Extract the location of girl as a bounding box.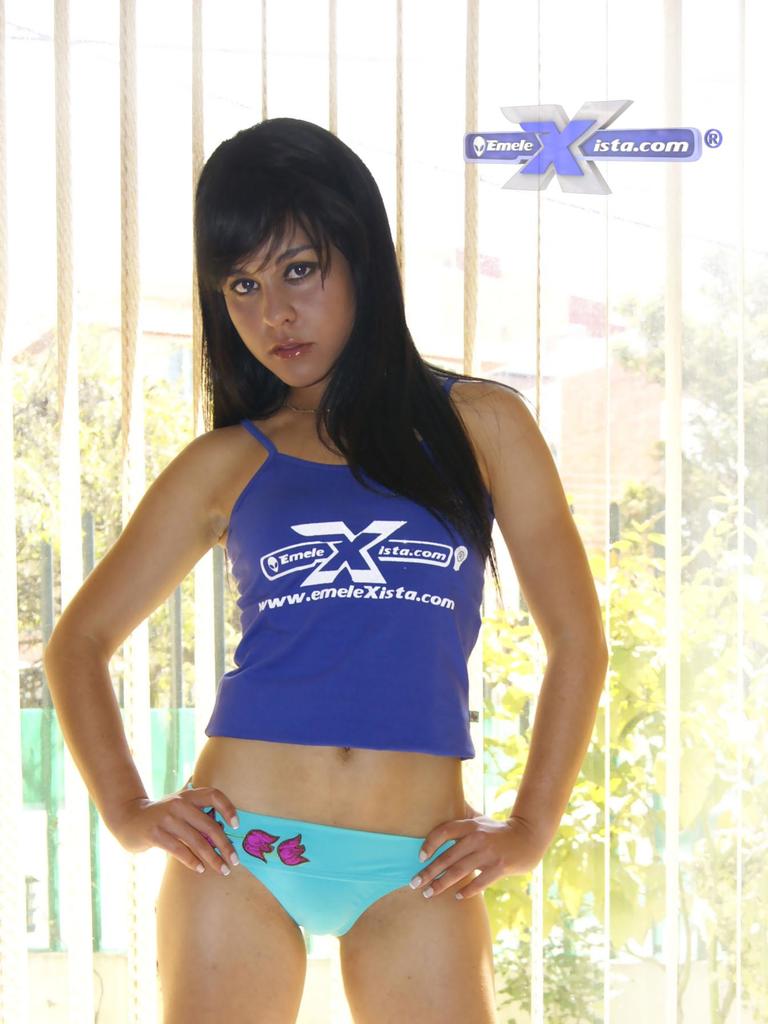
box=[42, 118, 610, 1023].
